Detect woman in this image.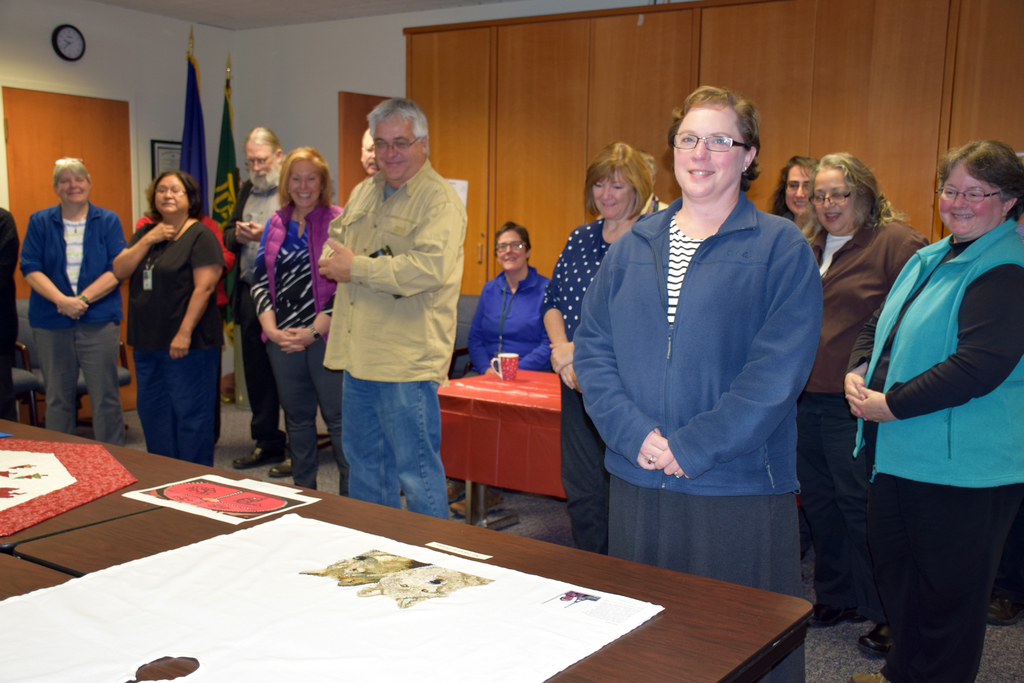
Detection: box(769, 152, 819, 234).
